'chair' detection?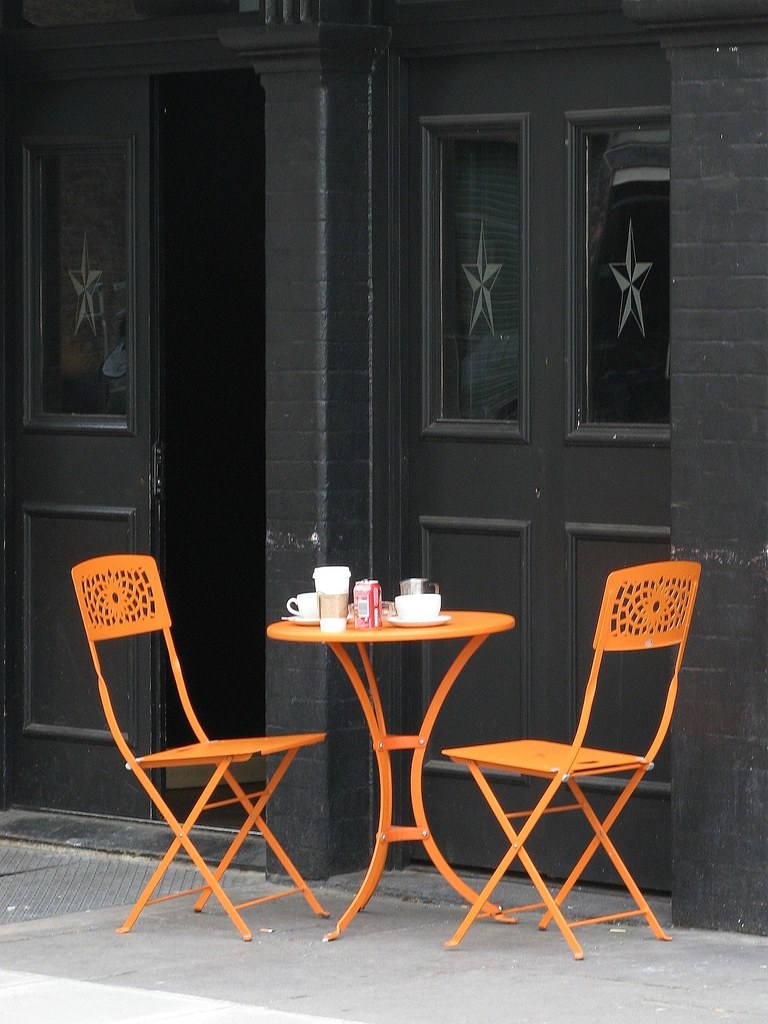
bbox=[65, 552, 332, 941]
